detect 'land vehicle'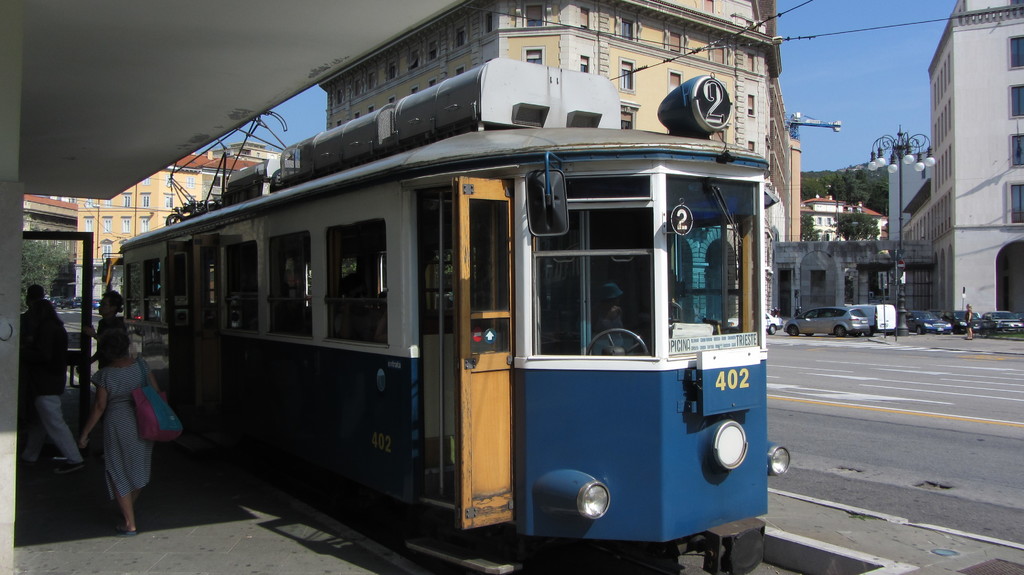
region(989, 309, 1023, 336)
